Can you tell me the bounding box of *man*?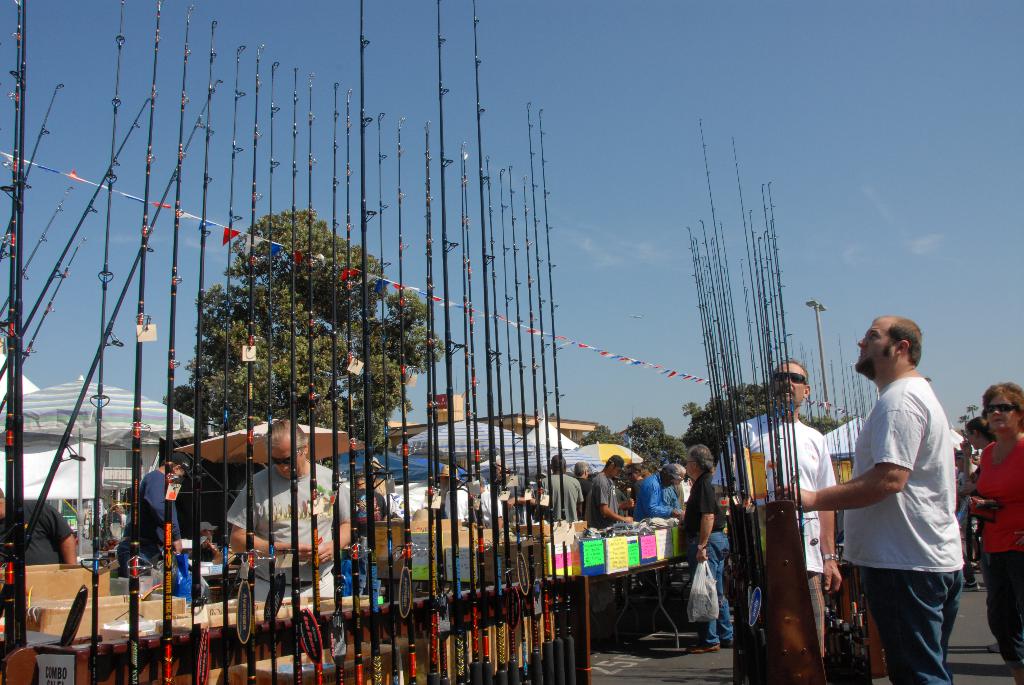
locate(776, 313, 963, 684).
